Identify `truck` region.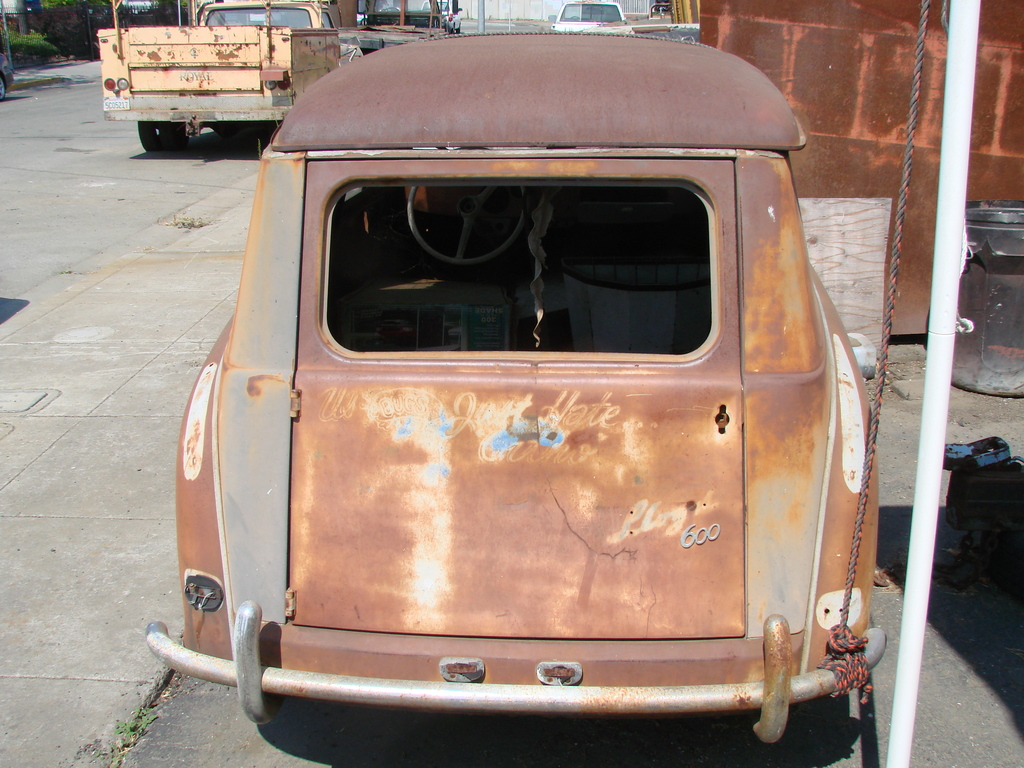
Region: pyautogui.locateOnScreen(68, 12, 358, 141).
